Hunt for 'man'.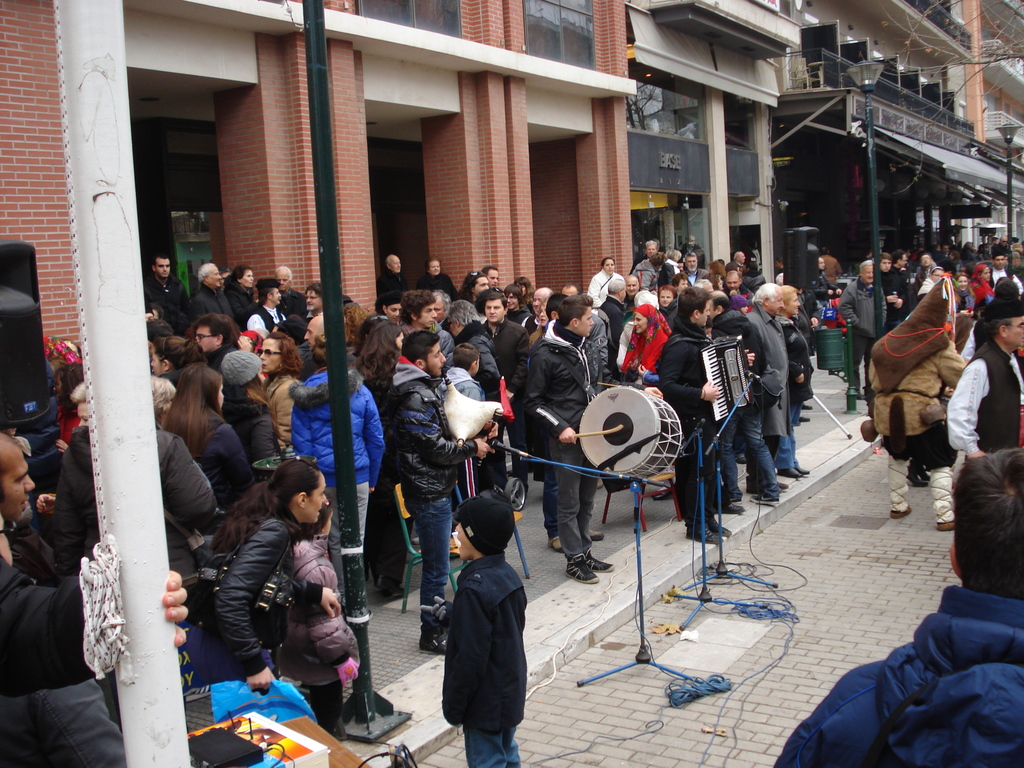
Hunted down at box=[814, 259, 838, 304].
